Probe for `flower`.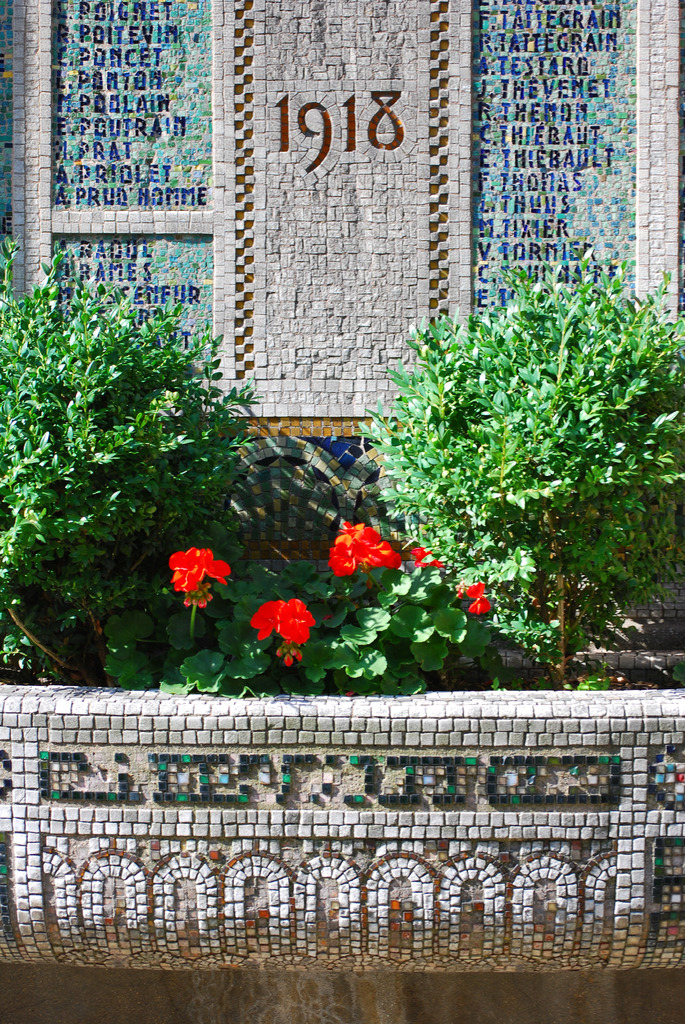
Probe result: l=322, t=518, r=405, b=574.
